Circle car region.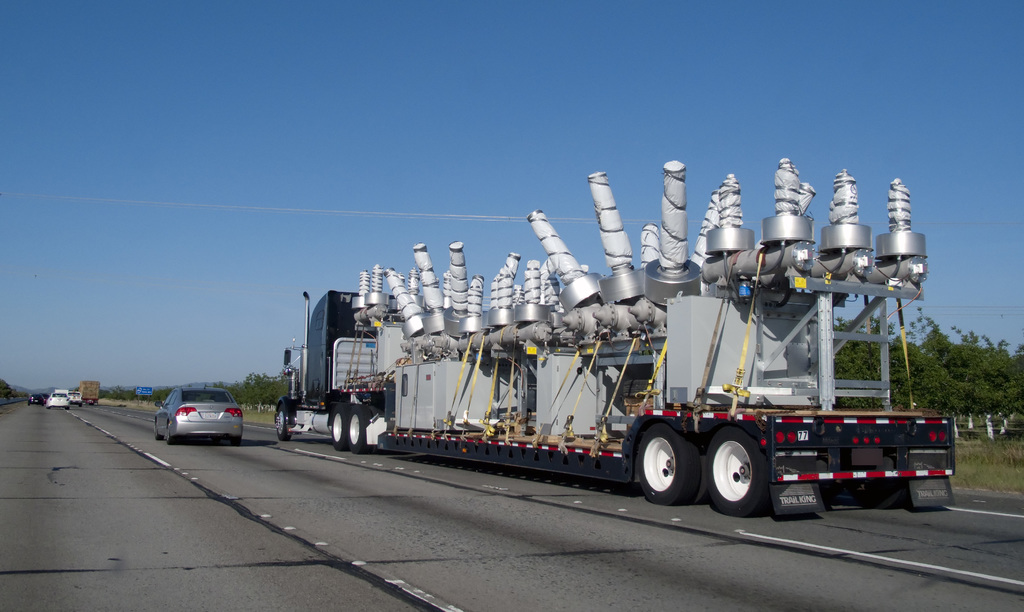
Region: bbox=(28, 394, 42, 404).
